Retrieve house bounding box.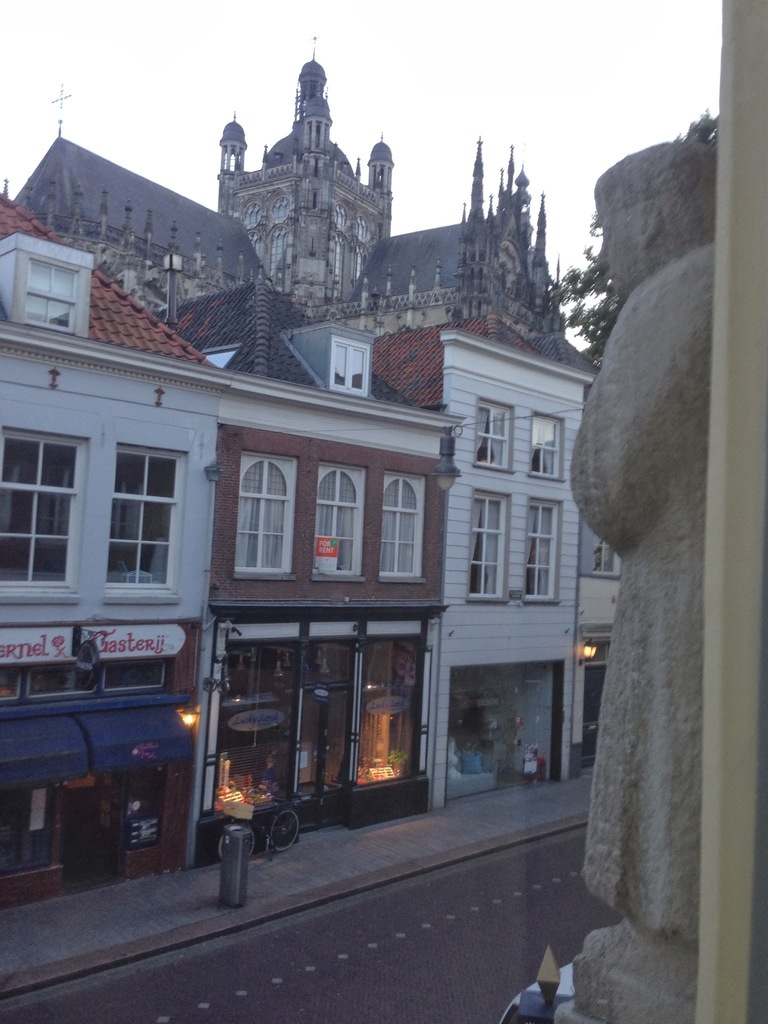
Bounding box: 369,318,627,808.
